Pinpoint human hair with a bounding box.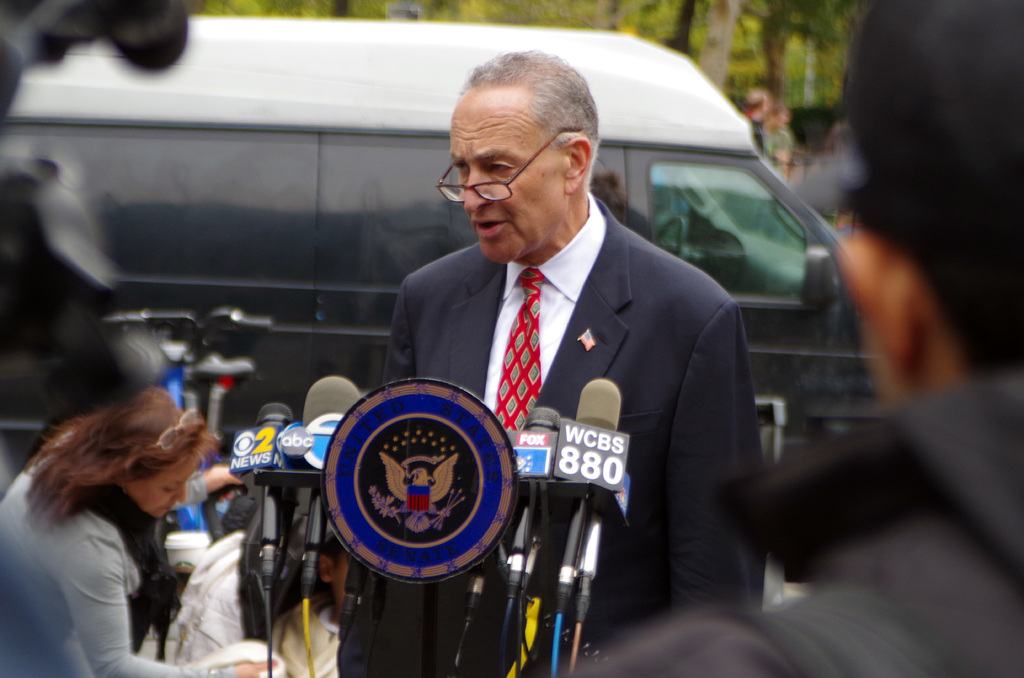
rect(307, 526, 348, 610).
